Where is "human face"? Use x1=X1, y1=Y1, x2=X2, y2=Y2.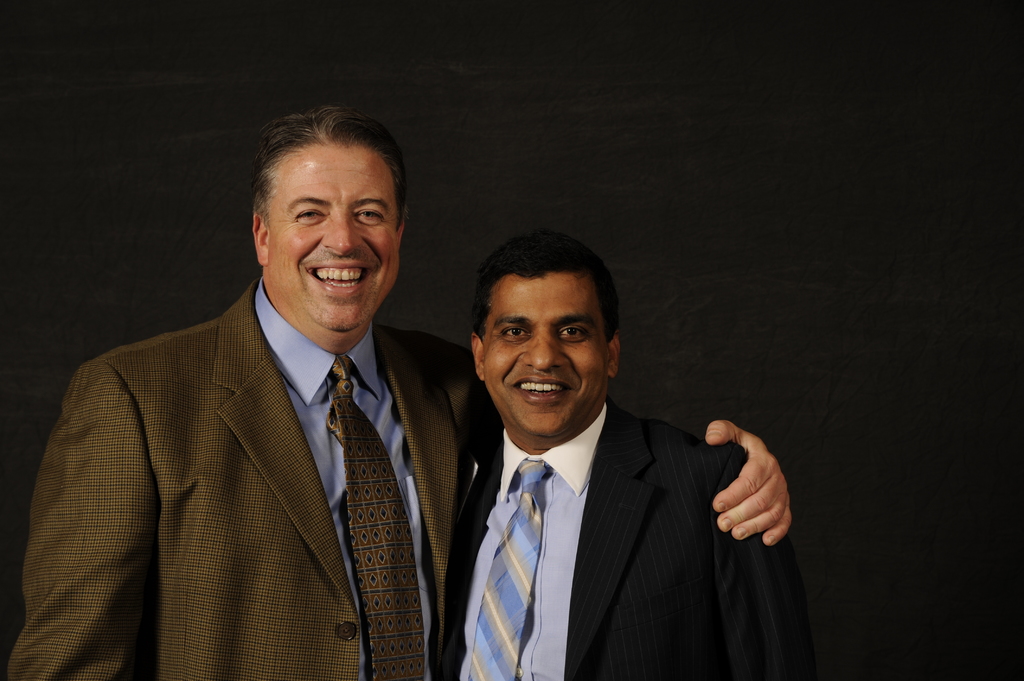
x1=487, y1=276, x2=605, y2=440.
